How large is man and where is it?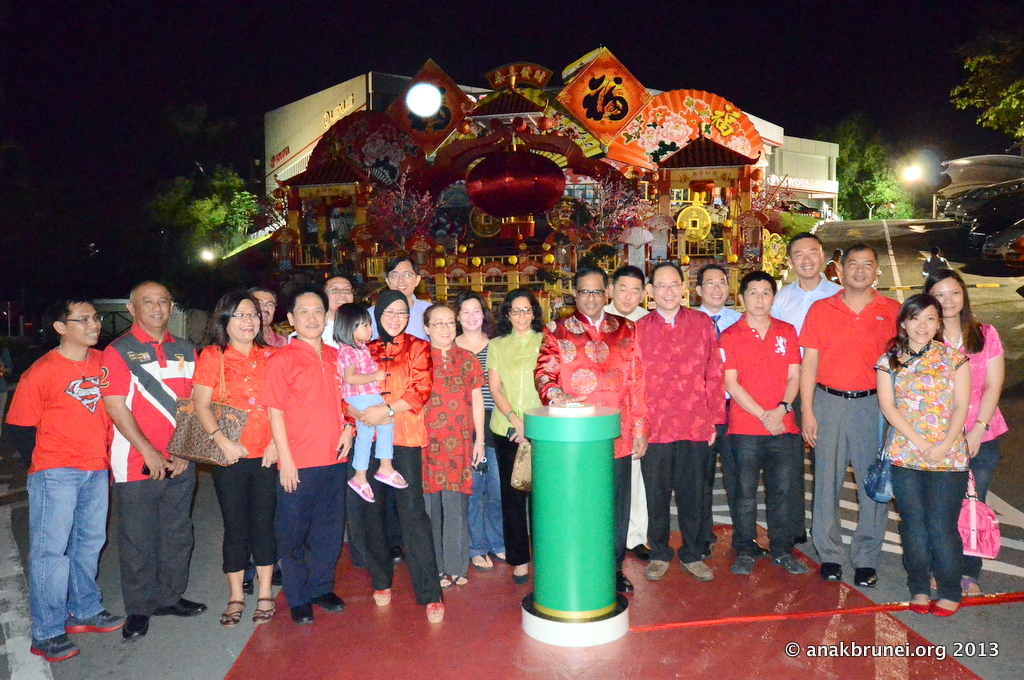
Bounding box: (left=15, top=290, right=144, bottom=658).
